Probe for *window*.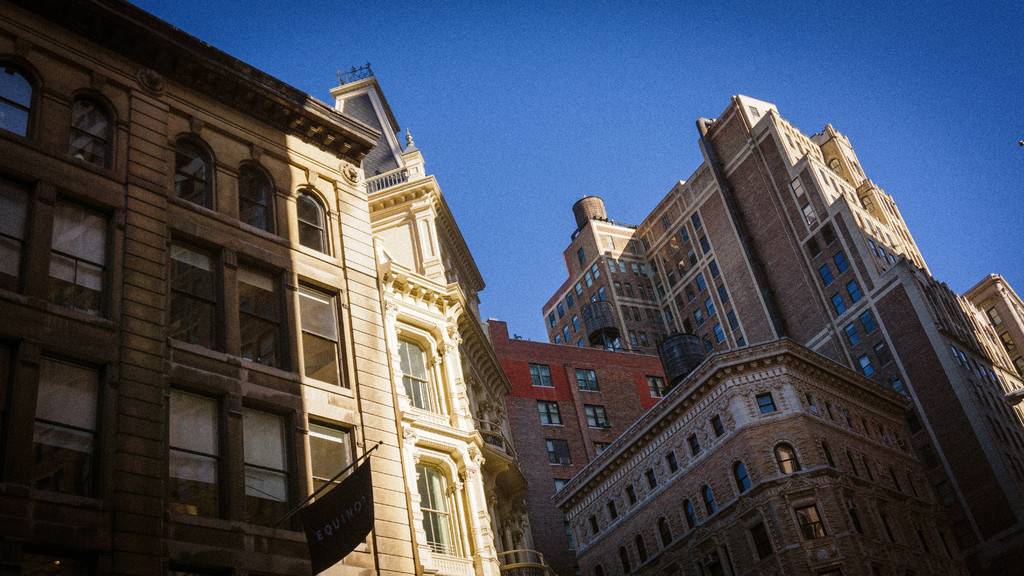
Probe result: {"x1": 668, "y1": 452, "x2": 678, "y2": 475}.
